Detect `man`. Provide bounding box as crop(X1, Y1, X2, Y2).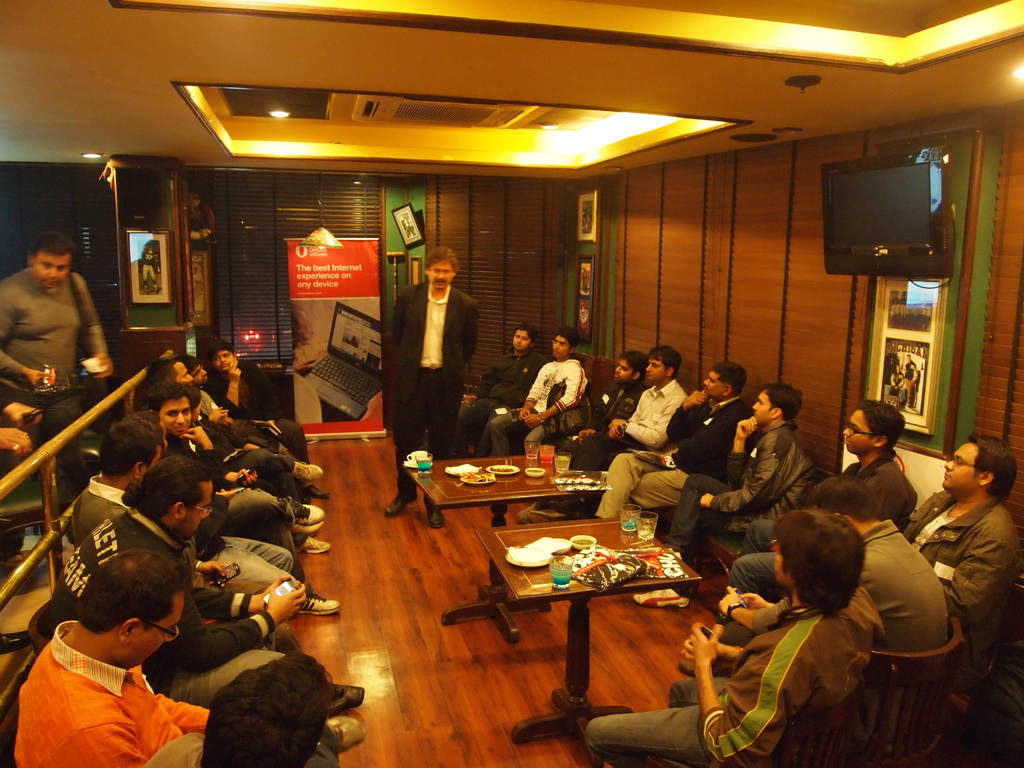
crop(631, 376, 819, 613).
